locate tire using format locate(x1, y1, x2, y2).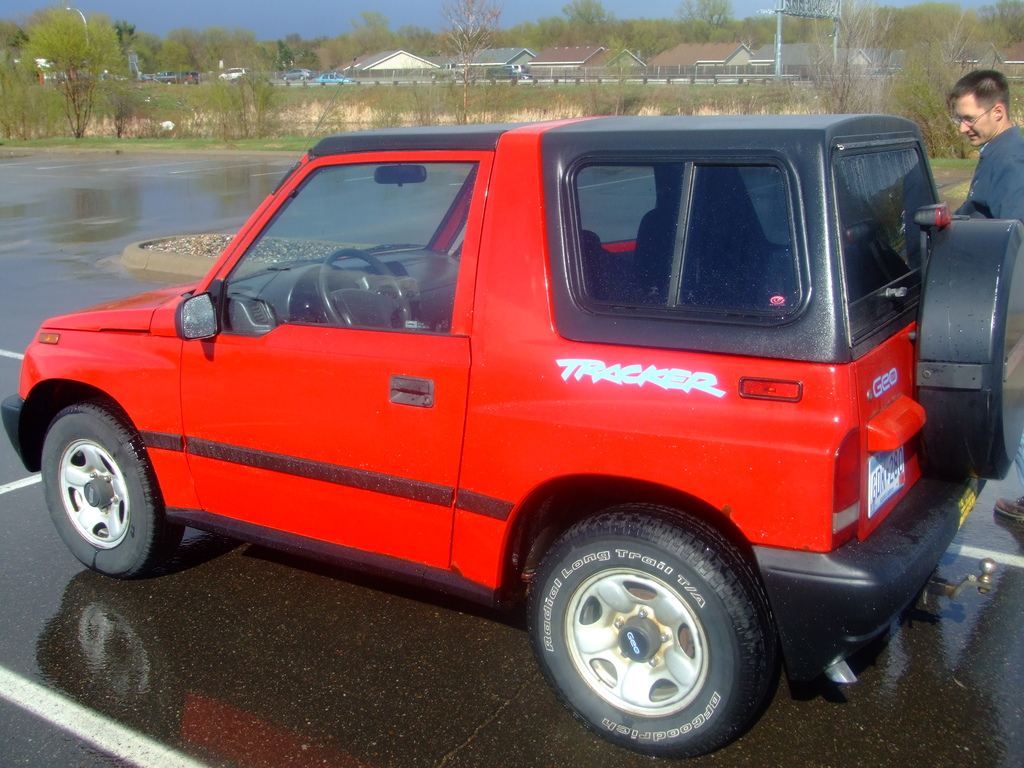
locate(912, 214, 1023, 479).
